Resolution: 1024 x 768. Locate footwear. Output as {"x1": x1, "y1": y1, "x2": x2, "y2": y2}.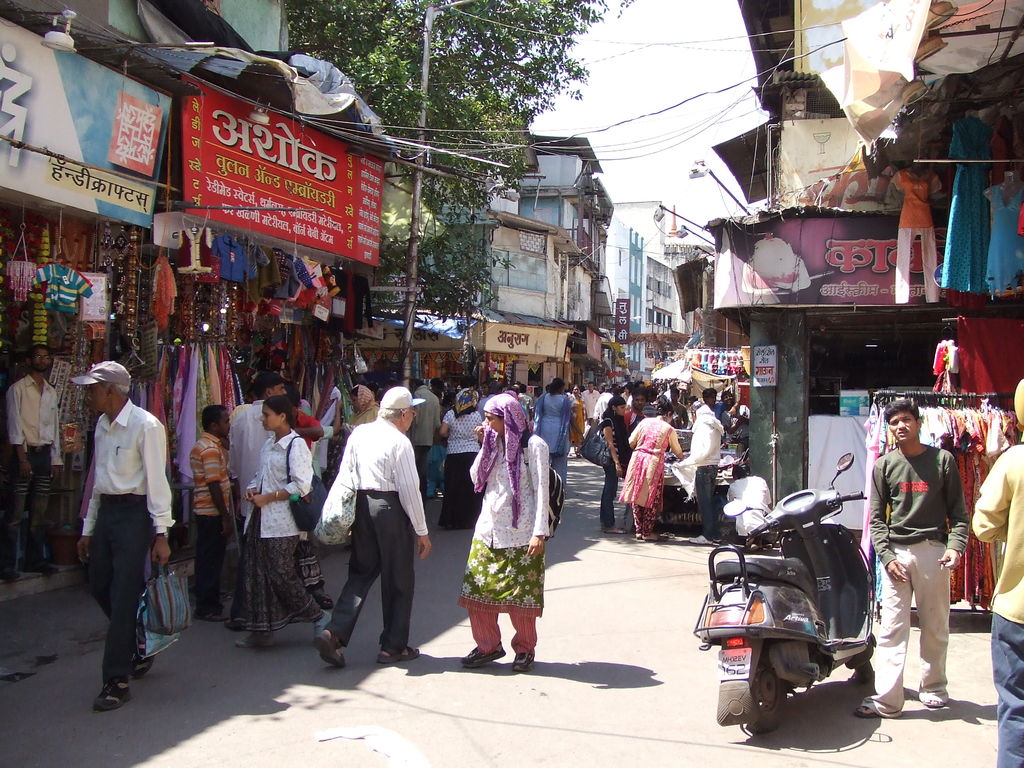
{"x1": 378, "y1": 643, "x2": 419, "y2": 664}.
